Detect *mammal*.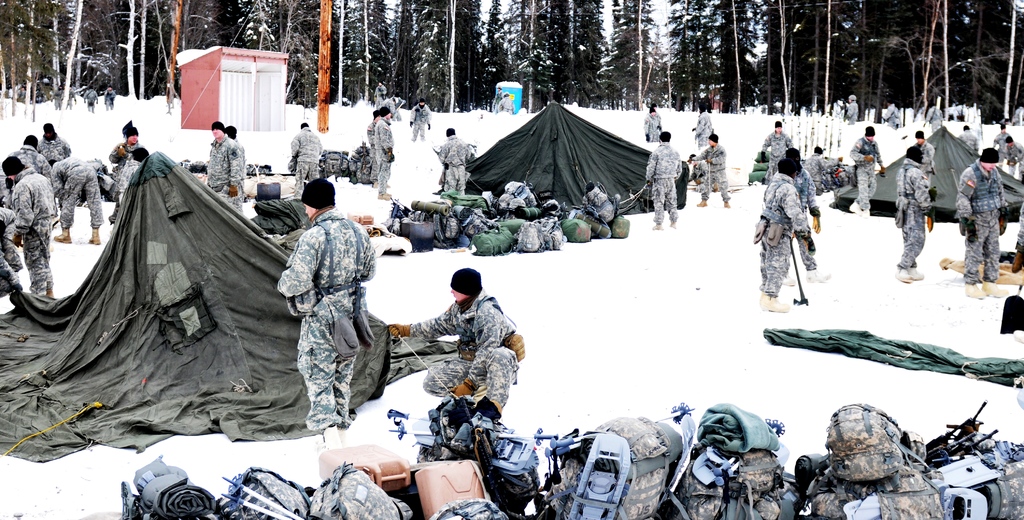
Detected at pyautogui.locateOnScreen(375, 78, 390, 103).
